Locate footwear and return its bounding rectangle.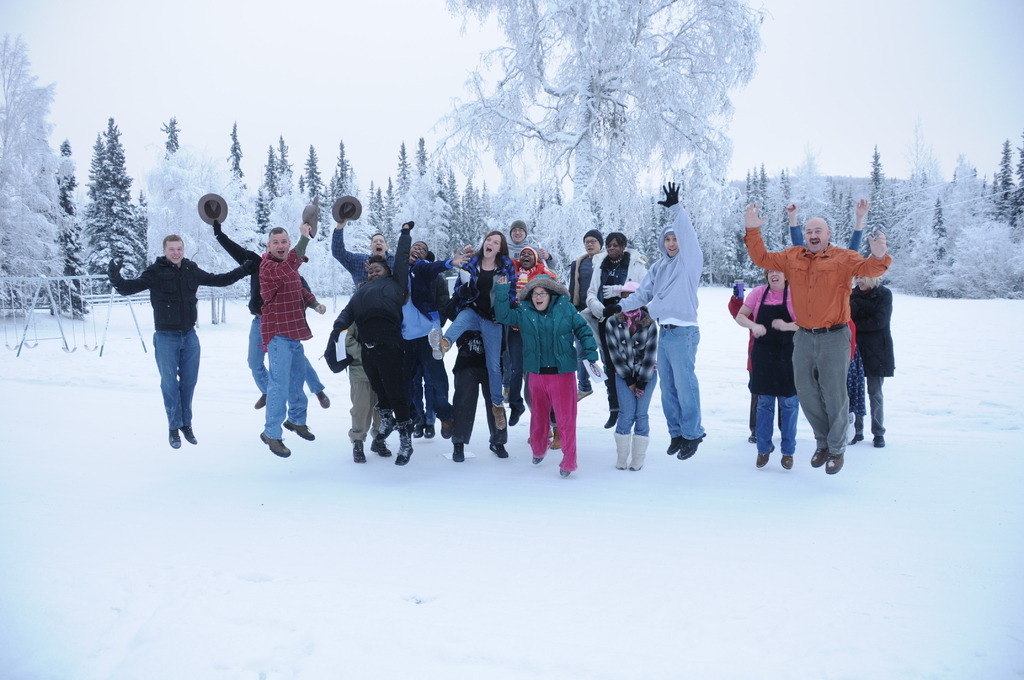
detection(261, 432, 292, 455).
